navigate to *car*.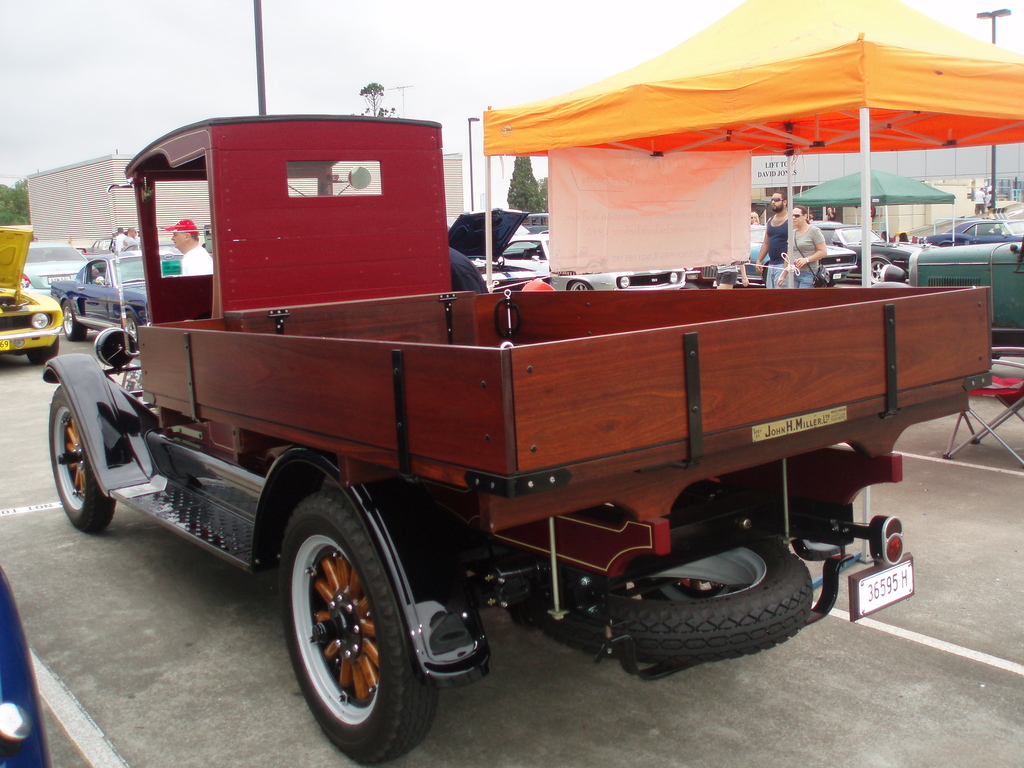
Navigation target: 0,560,51,767.
